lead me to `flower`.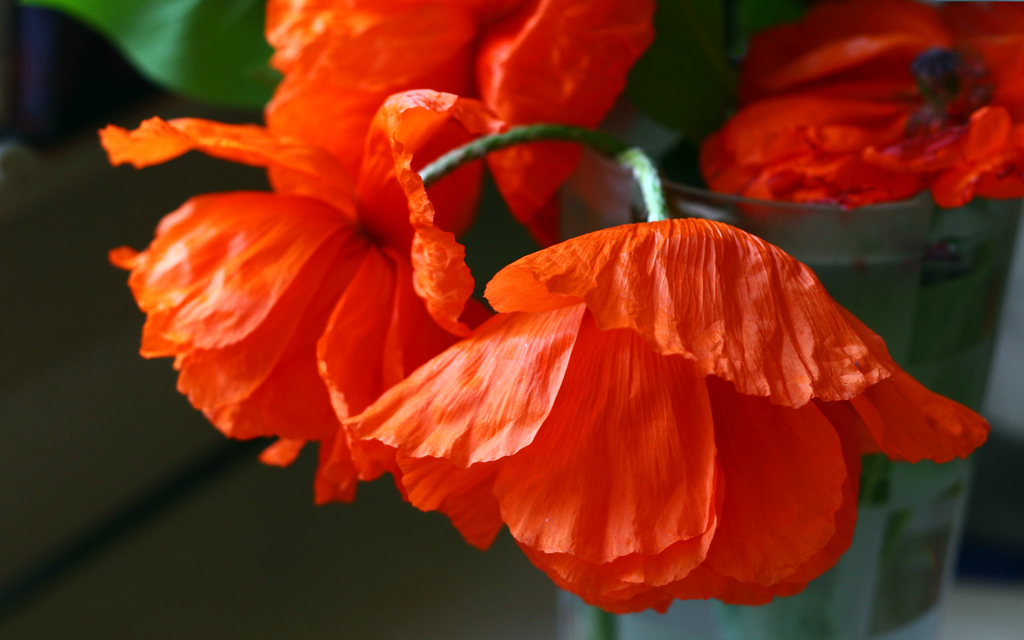
Lead to box(702, 0, 1023, 213).
